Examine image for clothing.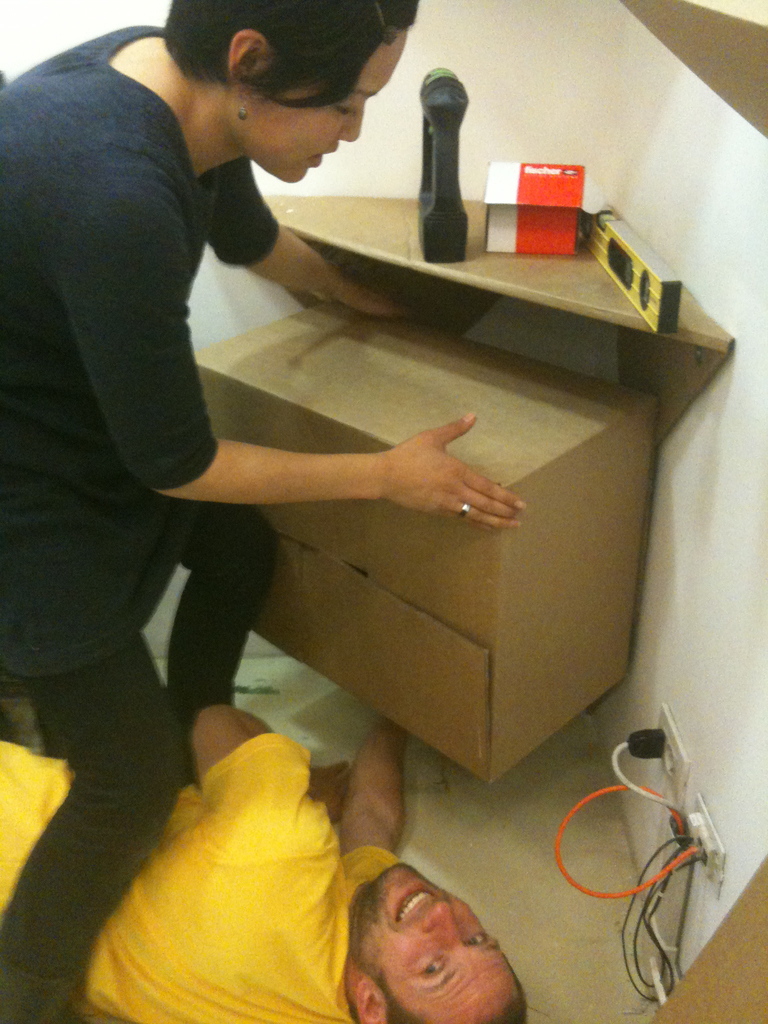
Examination result: Rect(0, 730, 401, 1023).
